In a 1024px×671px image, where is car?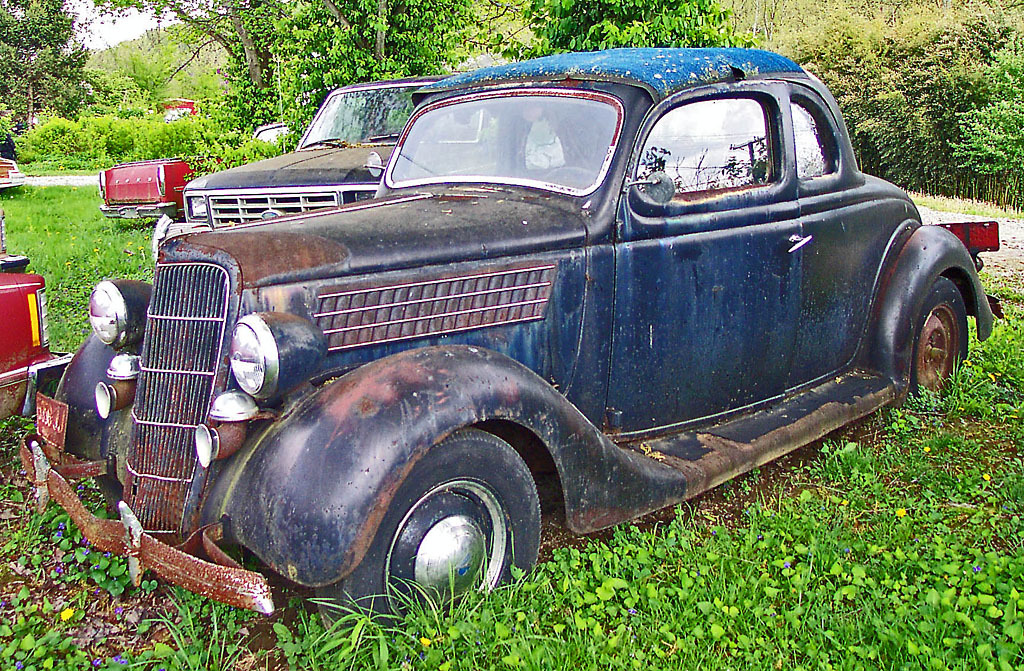
region(0, 231, 75, 415).
